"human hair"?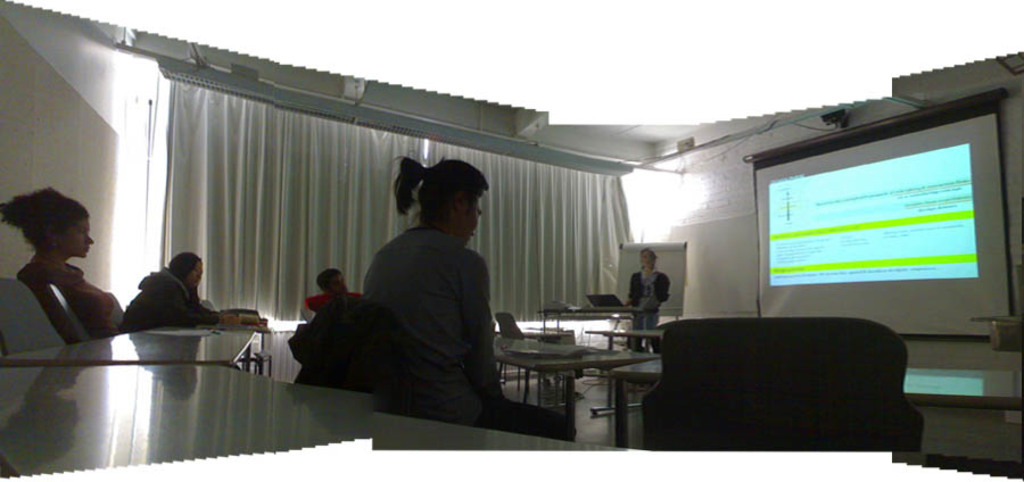
left=0, top=183, right=89, bottom=260
